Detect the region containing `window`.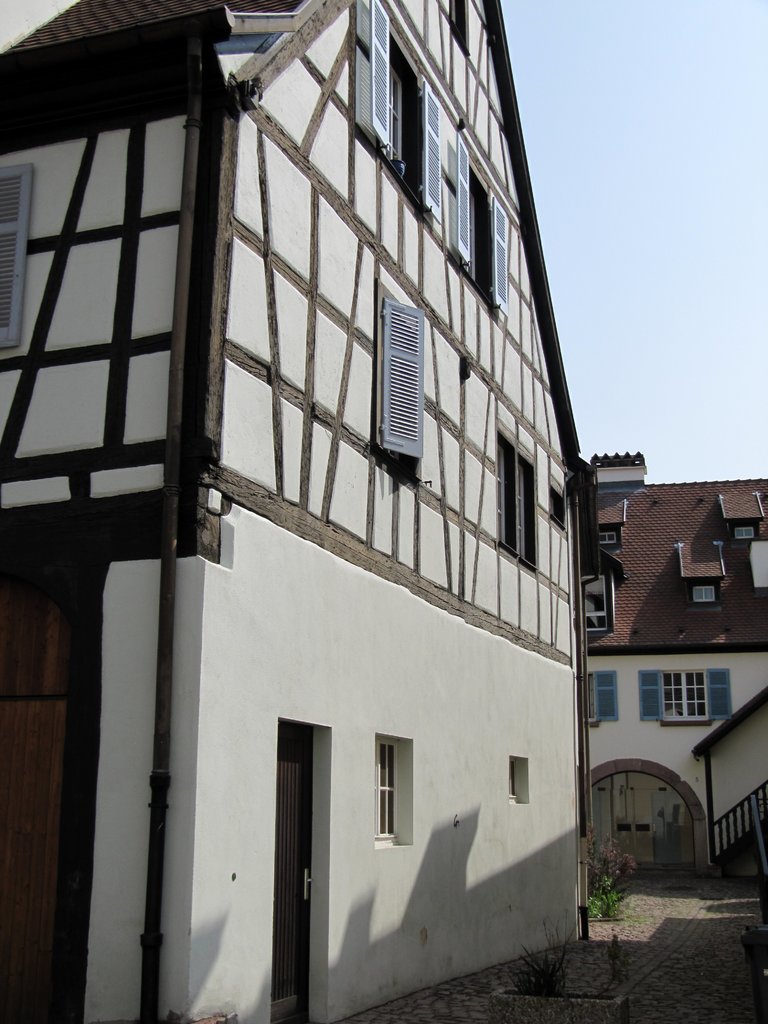
<bbox>728, 518, 761, 547</bbox>.
